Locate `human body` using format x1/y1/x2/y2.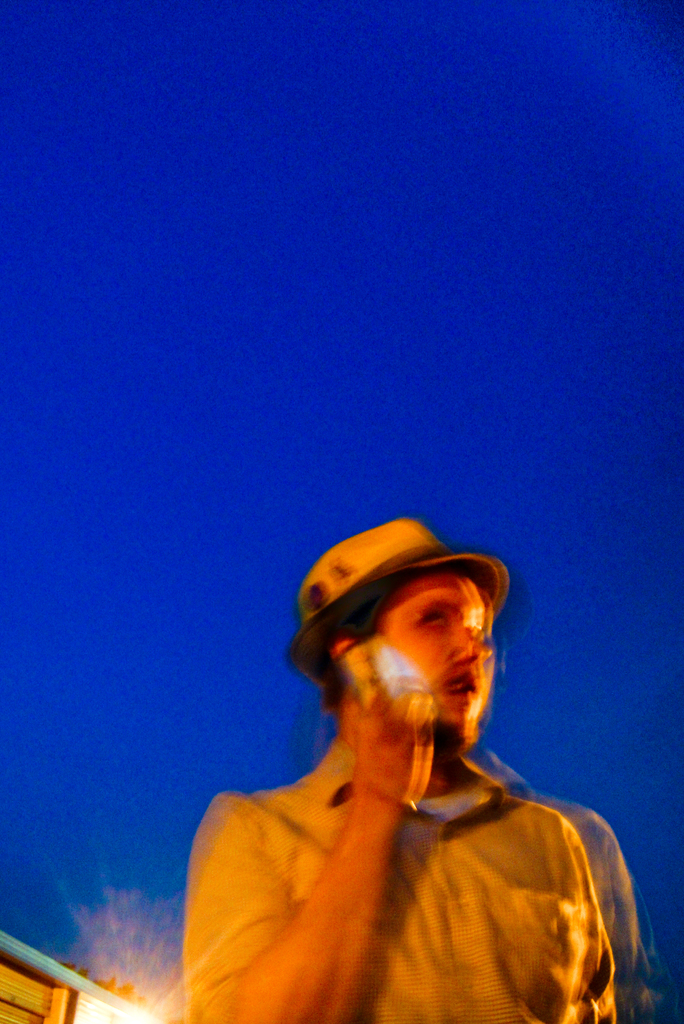
154/580/668/1023.
